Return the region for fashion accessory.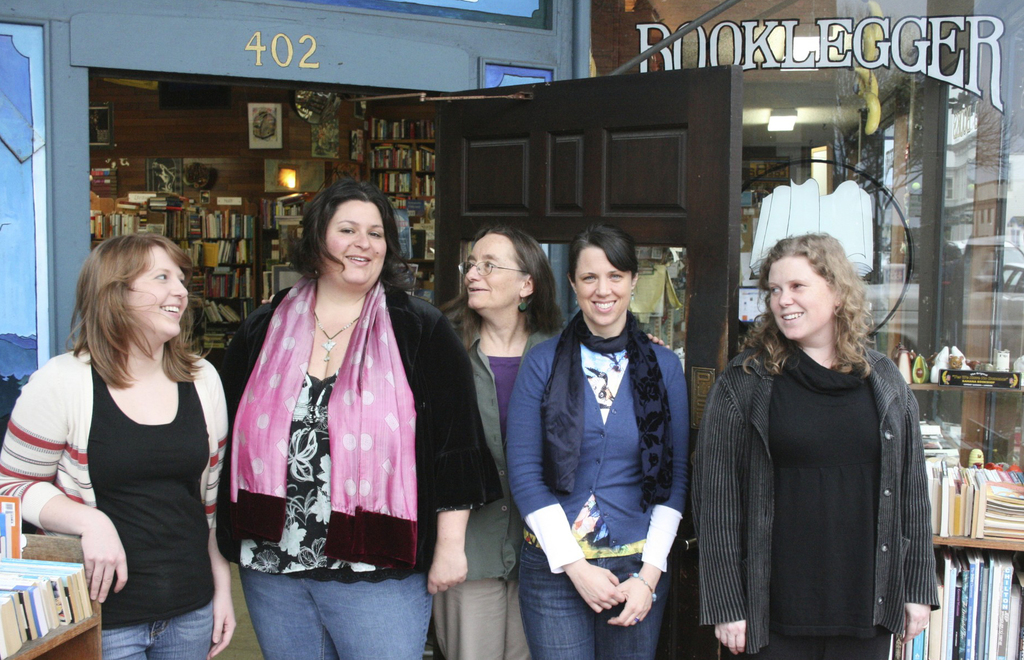
rect(918, 621, 933, 630).
